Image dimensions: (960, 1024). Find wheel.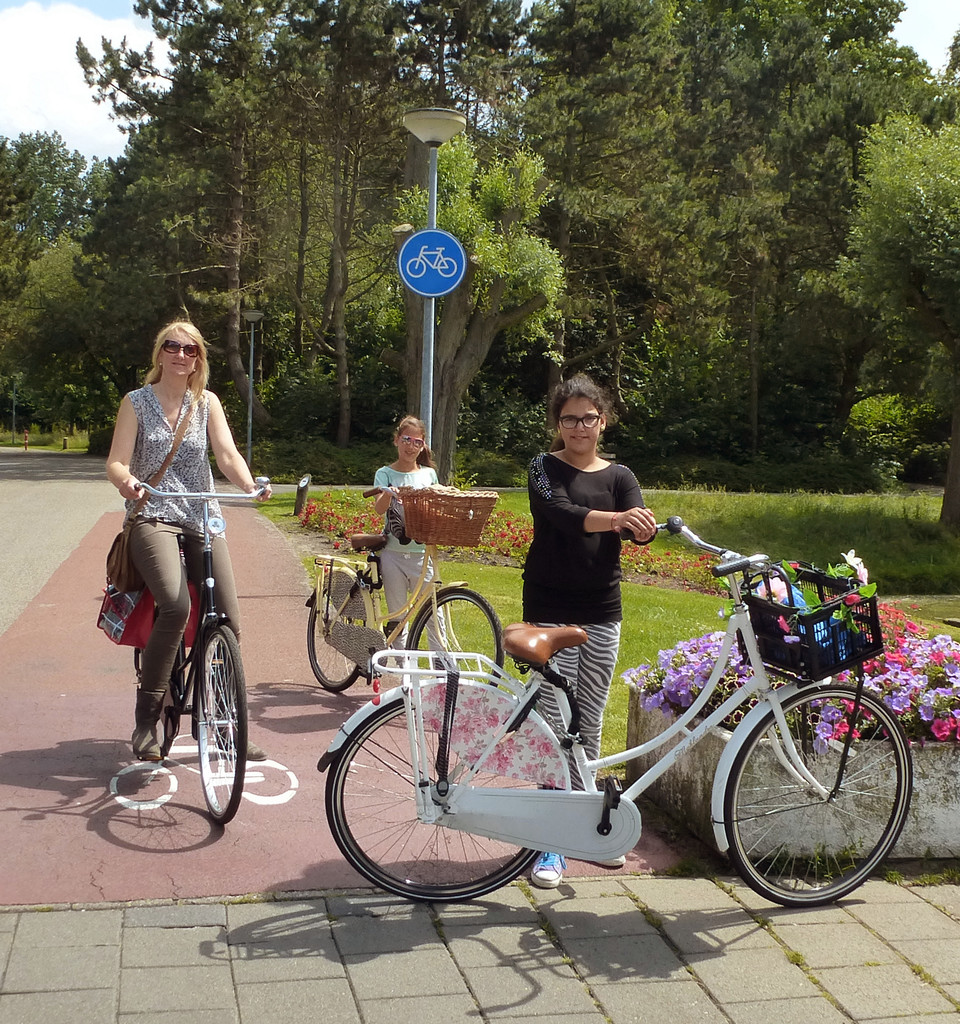
<region>406, 593, 499, 686</region>.
